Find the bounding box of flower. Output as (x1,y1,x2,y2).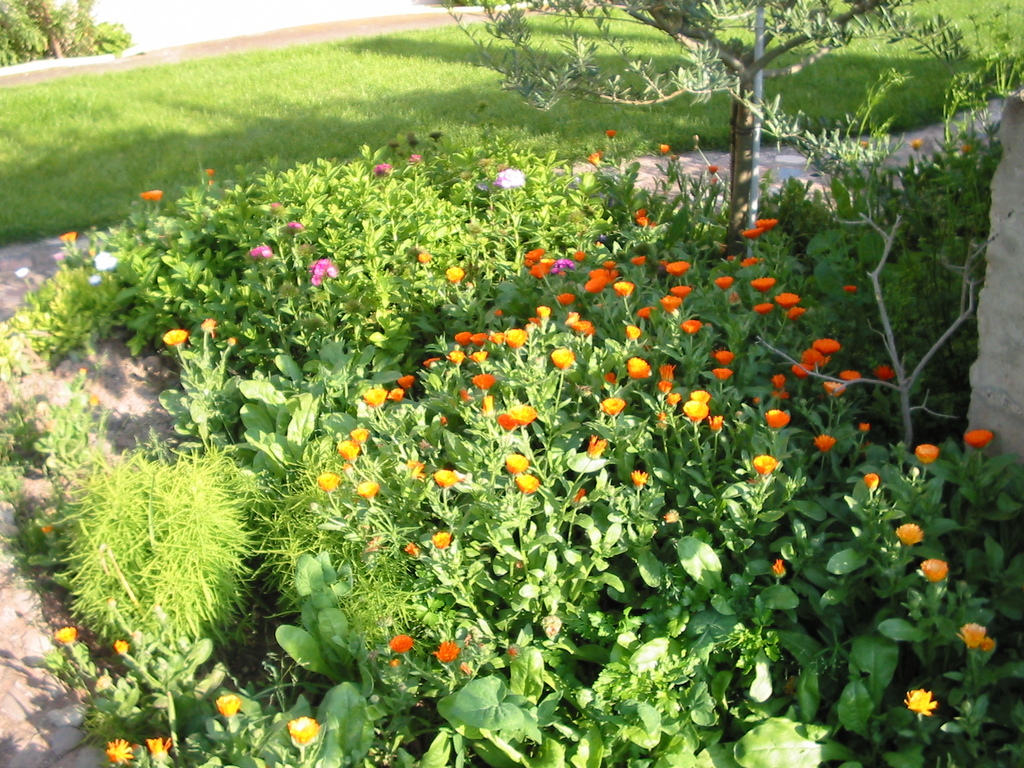
(352,428,371,445).
